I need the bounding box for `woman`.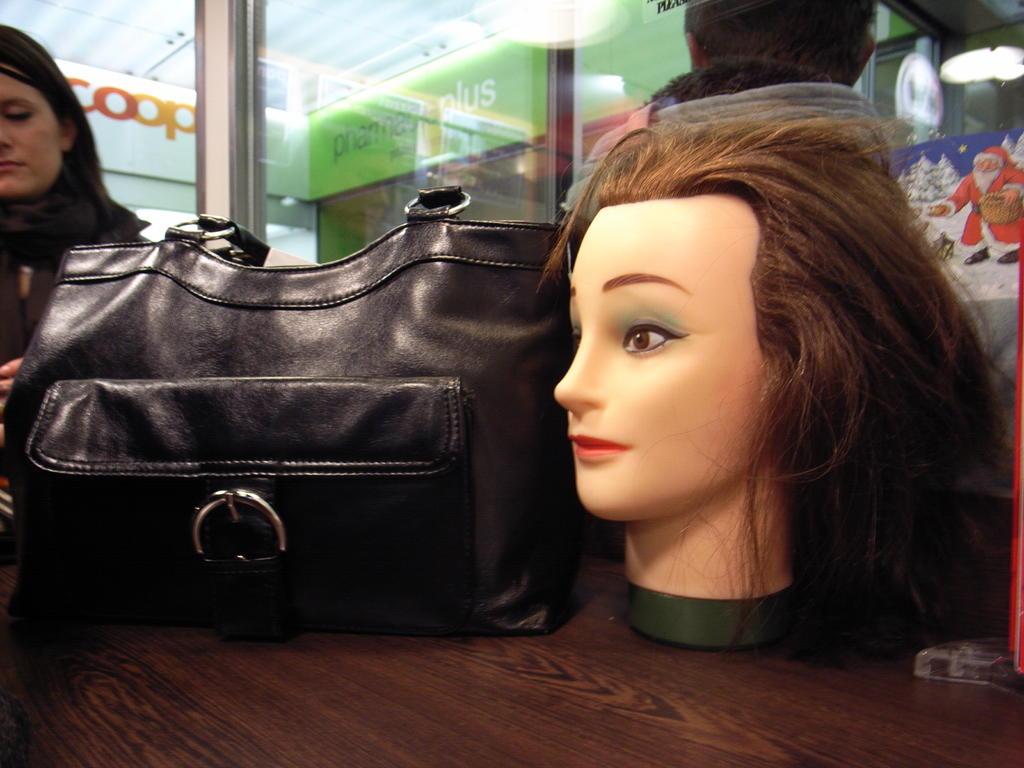
Here it is: (0, 22, 145, 399).
